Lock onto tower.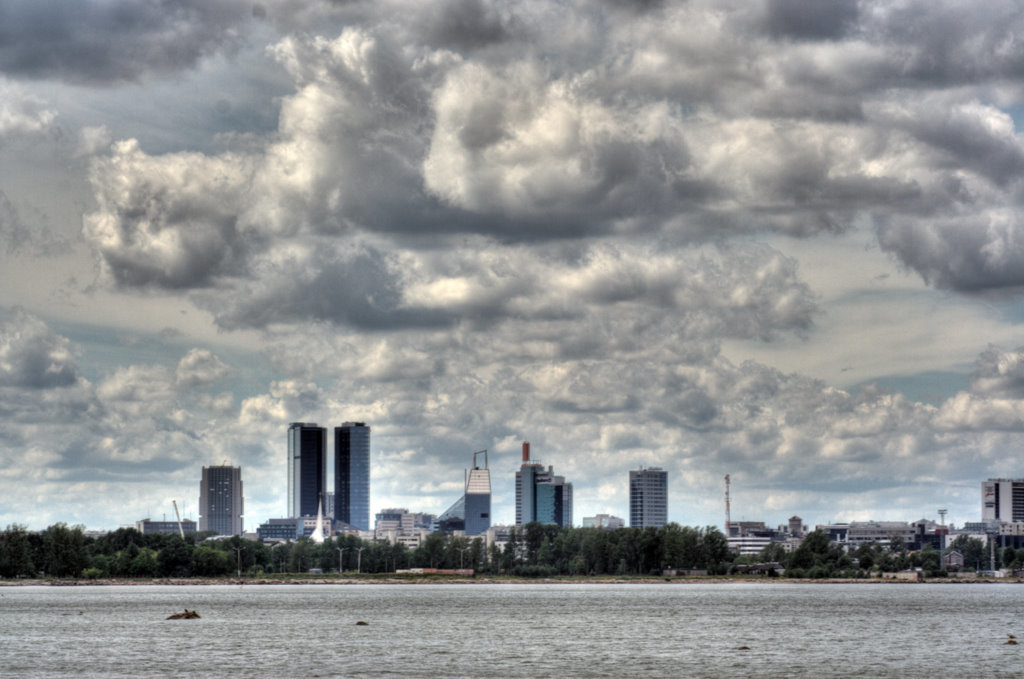
Locked: 333 423 371 540.
